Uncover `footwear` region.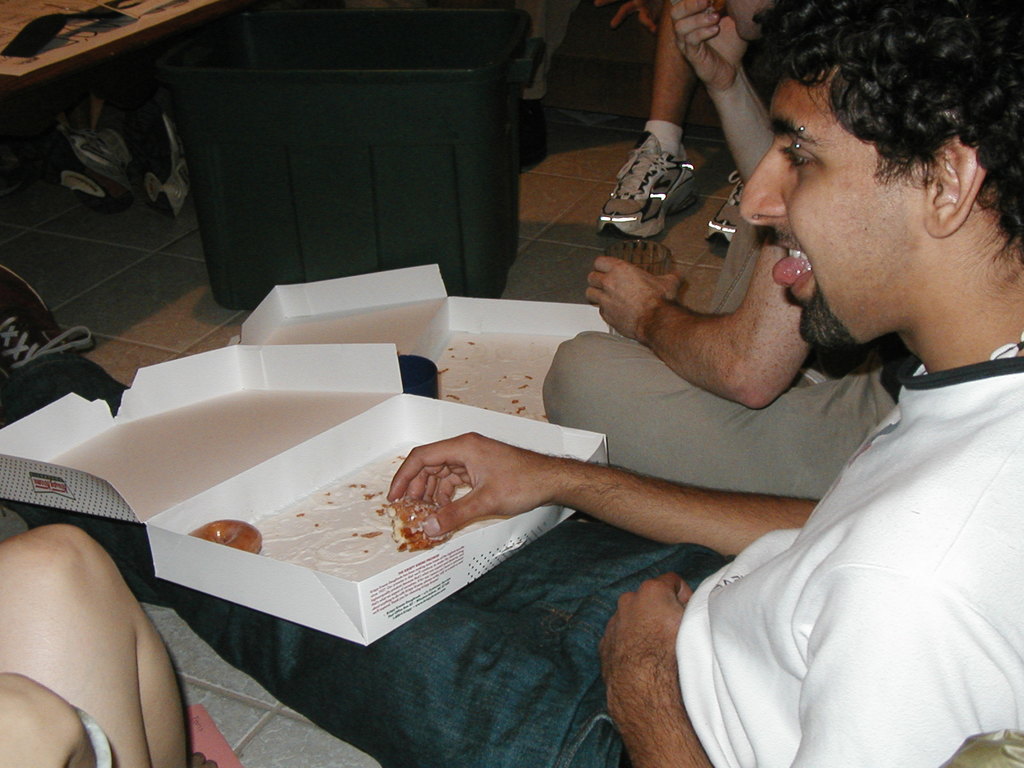
Uncovered: Rect(0, 258, 91, 377).
